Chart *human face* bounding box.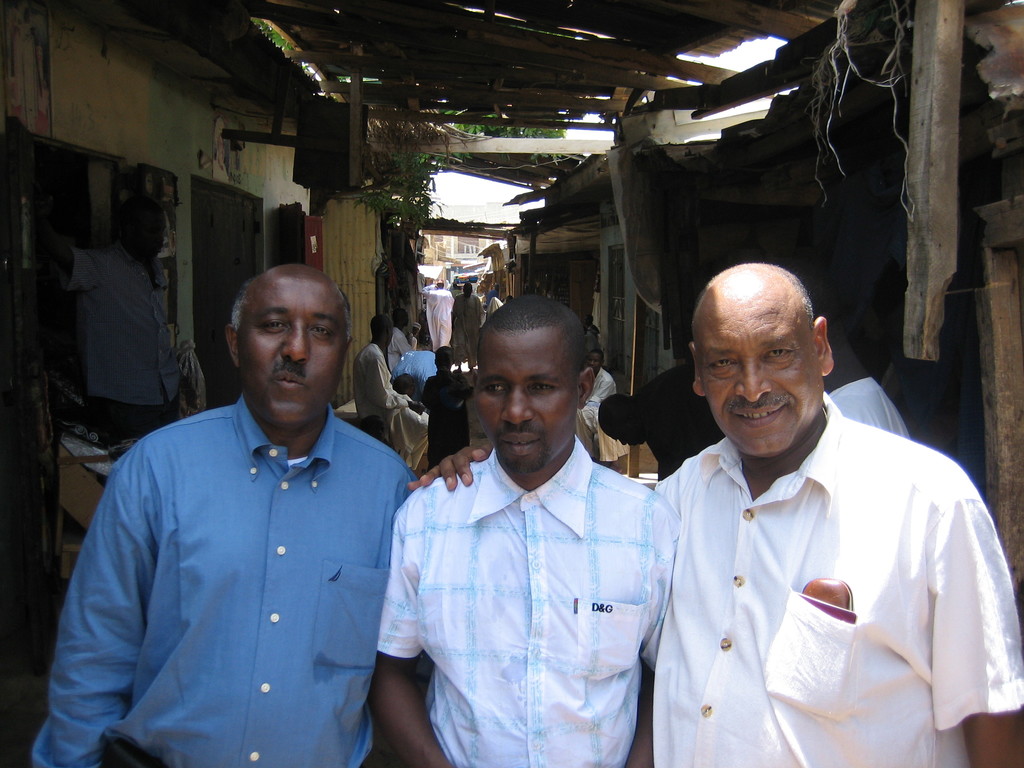
Charted: box(240, 274, 338, 430).
